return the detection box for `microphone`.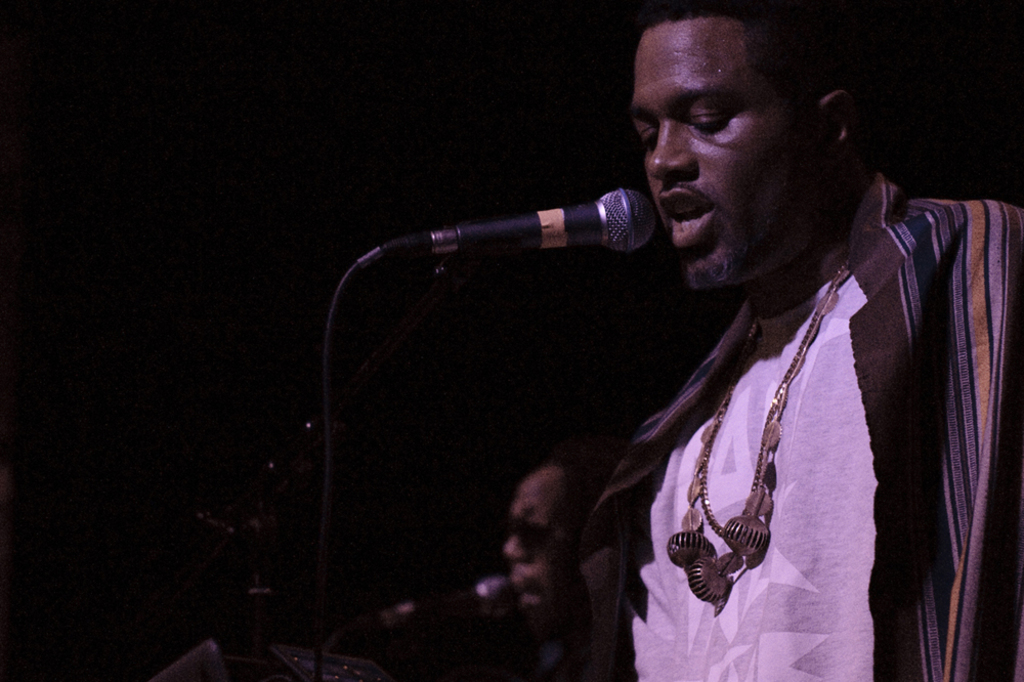
crop(376, 171, 684, 293).
